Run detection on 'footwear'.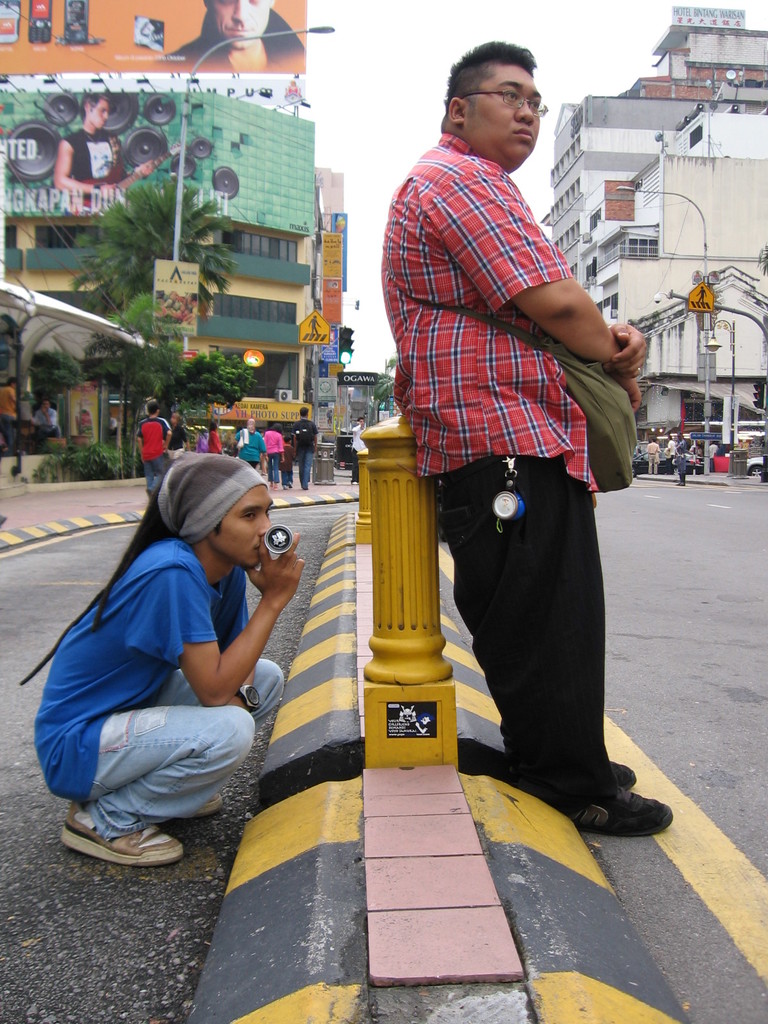
Result: (607,758,635,785).
